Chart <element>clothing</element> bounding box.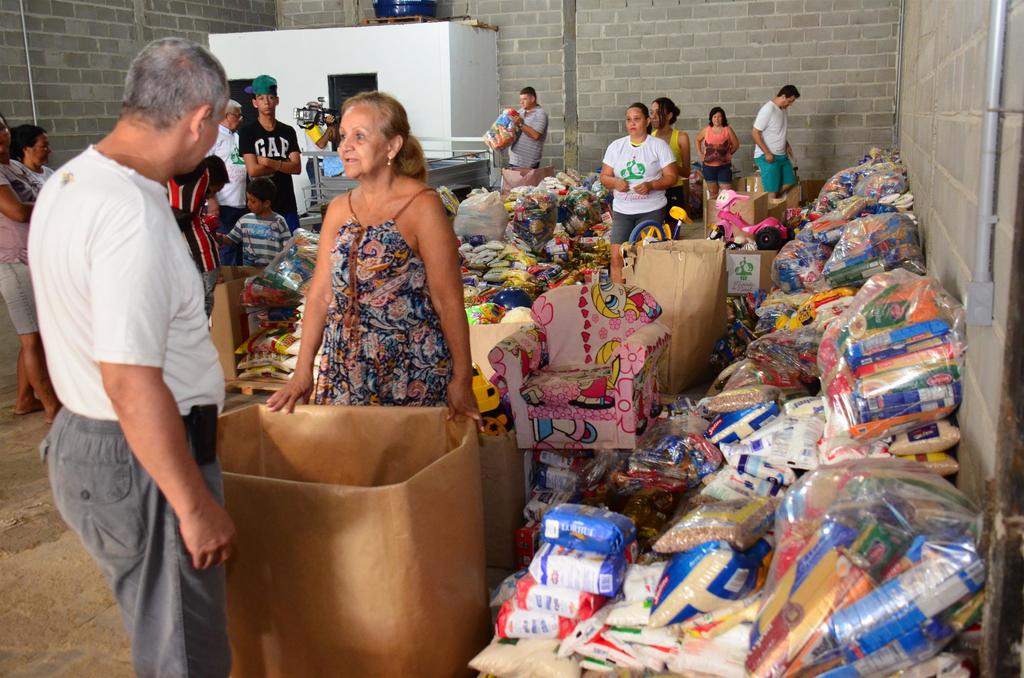
Charted: left=323, top=191, right=457, bottom=407.
